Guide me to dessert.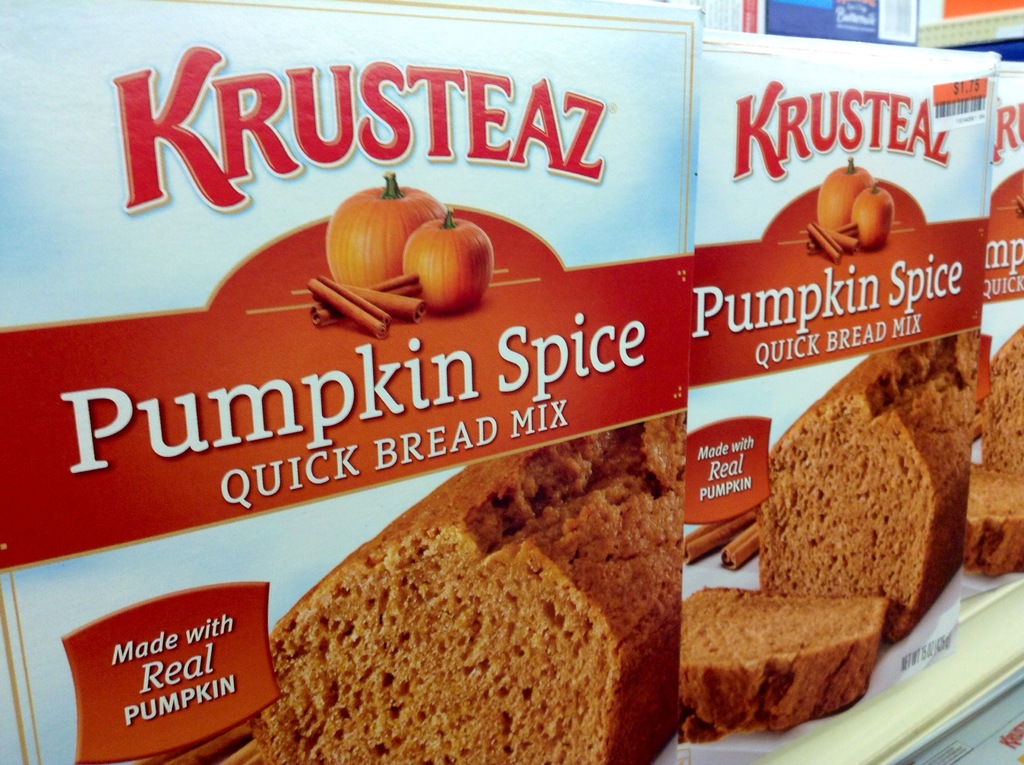
Guidance: (671,328,974,738).
